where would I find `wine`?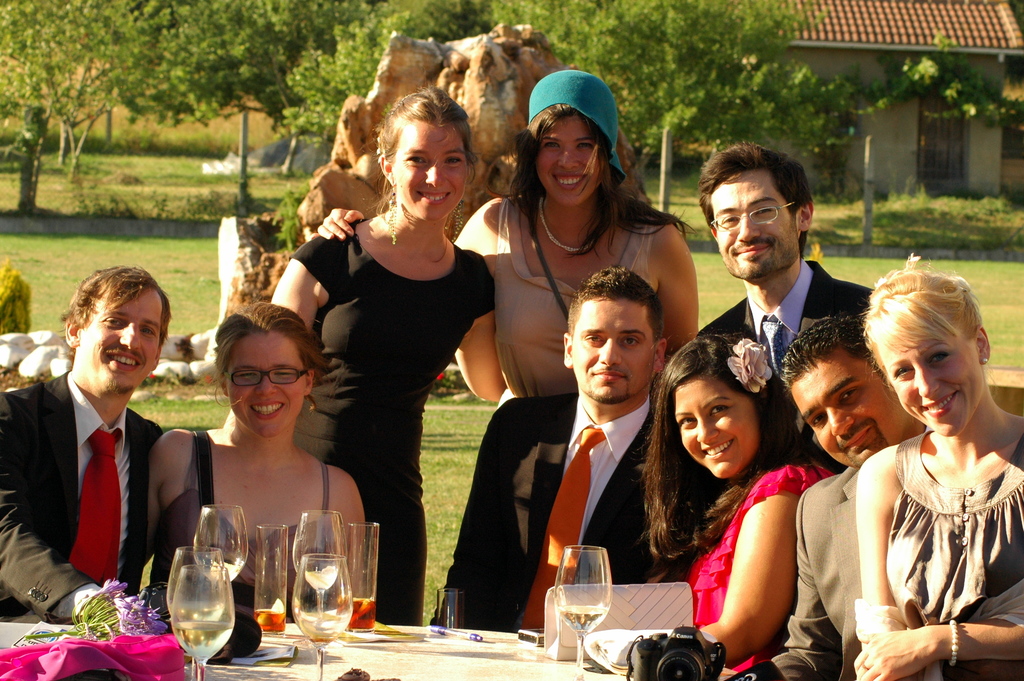
At (307,573,337,591).
